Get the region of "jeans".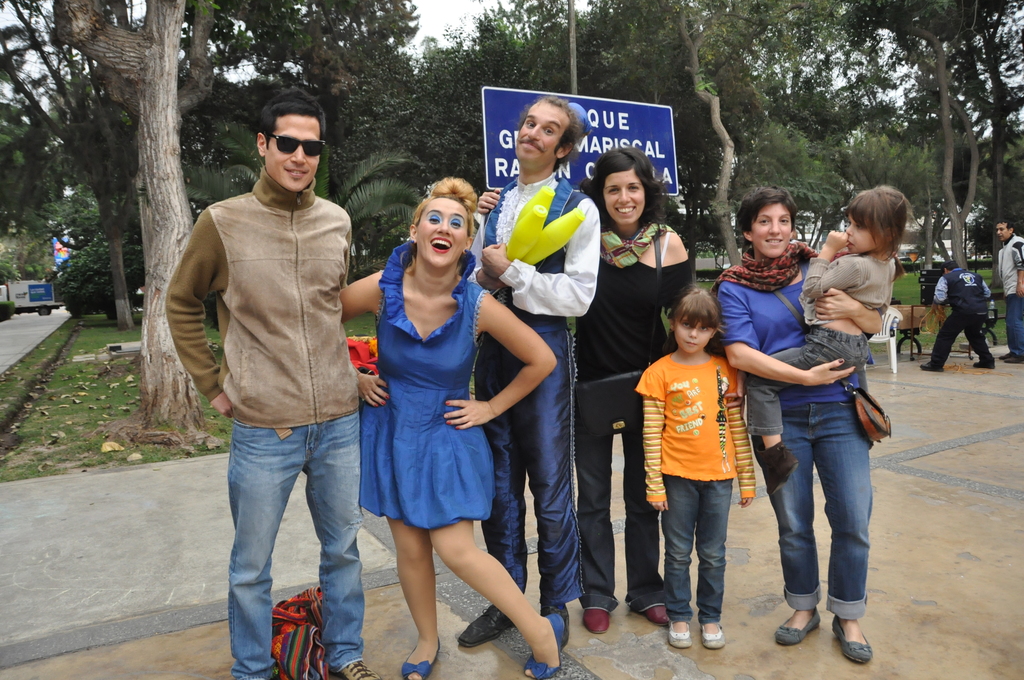
[745, 334, 867, 434].
